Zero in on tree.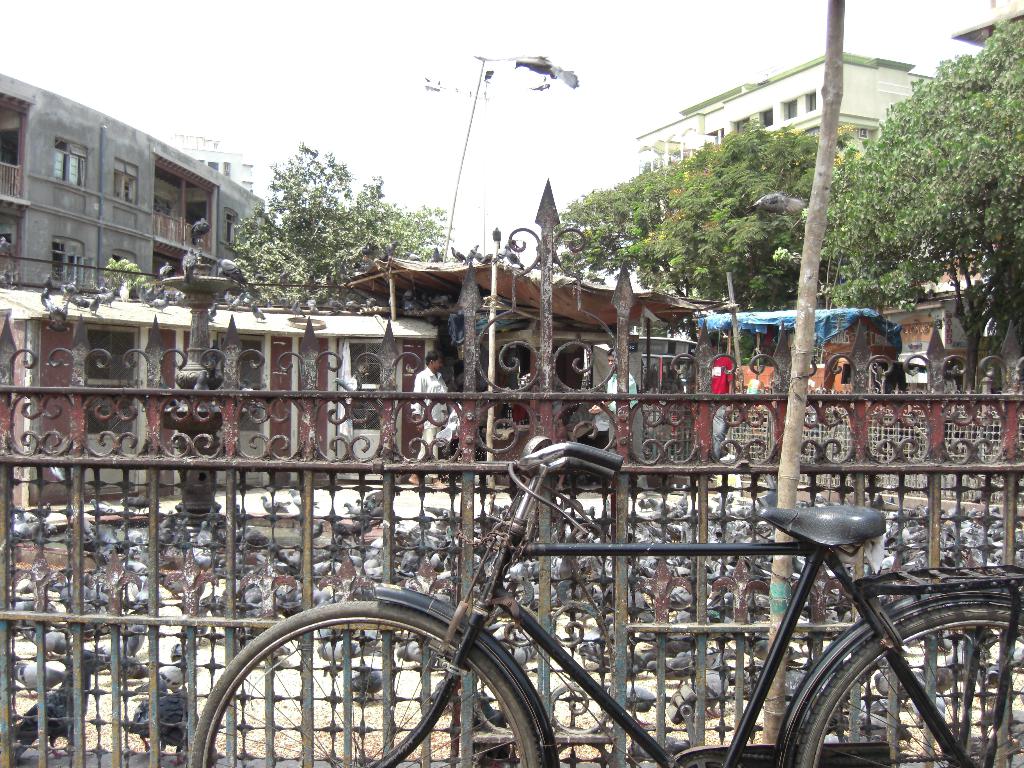
Zeroed in: Rect(550, 115, 858, 323).
